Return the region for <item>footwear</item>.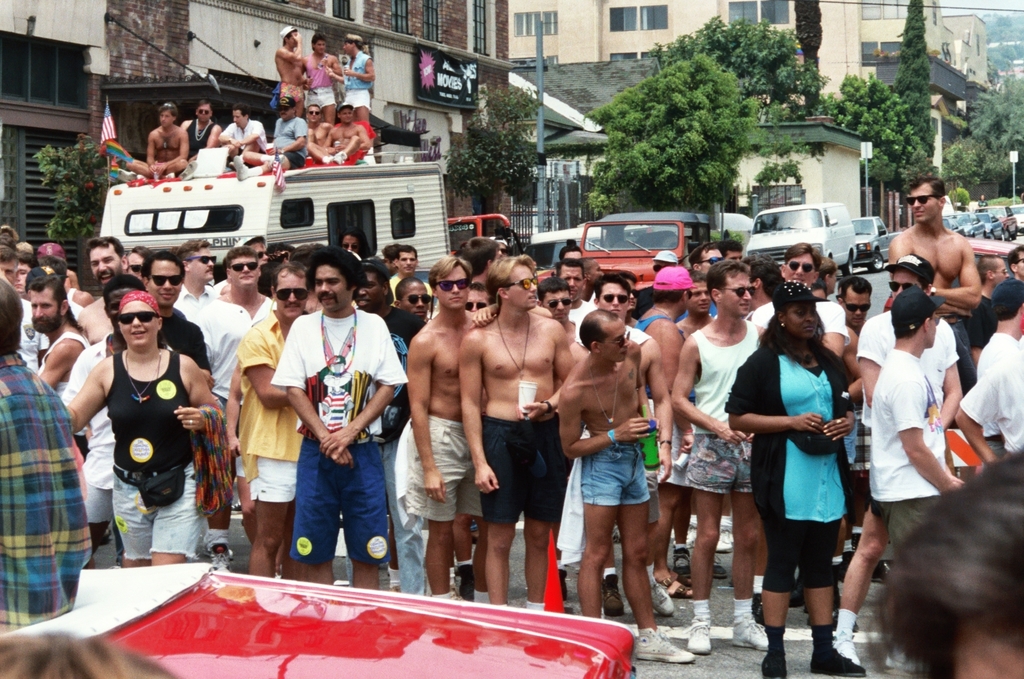
select_region(670, 547, 694, 580).
